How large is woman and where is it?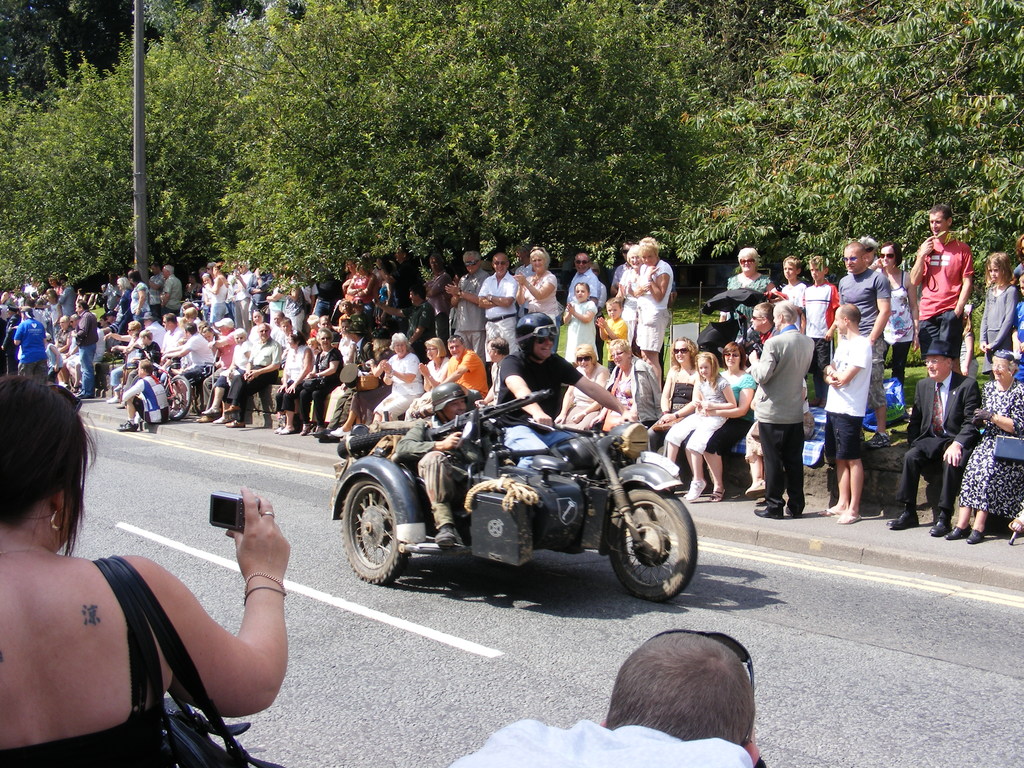
Bounding box: select_region(55, 312, 71, 388).
